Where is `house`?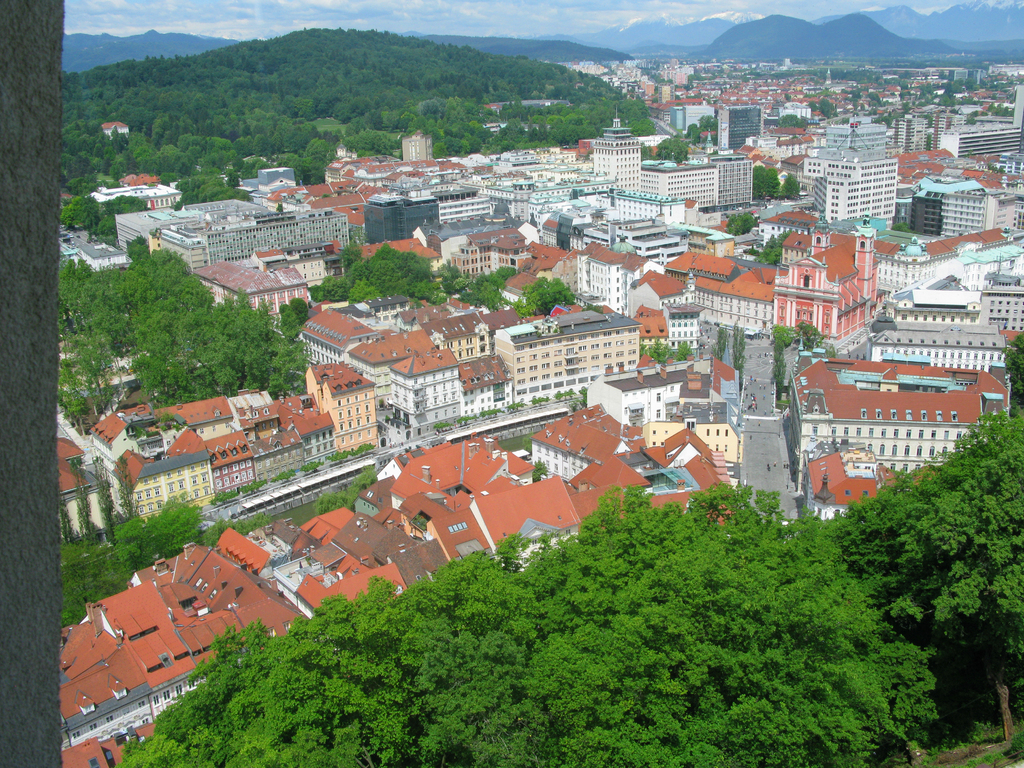
<bbox>363, 198, 447, 259</bbox>.
